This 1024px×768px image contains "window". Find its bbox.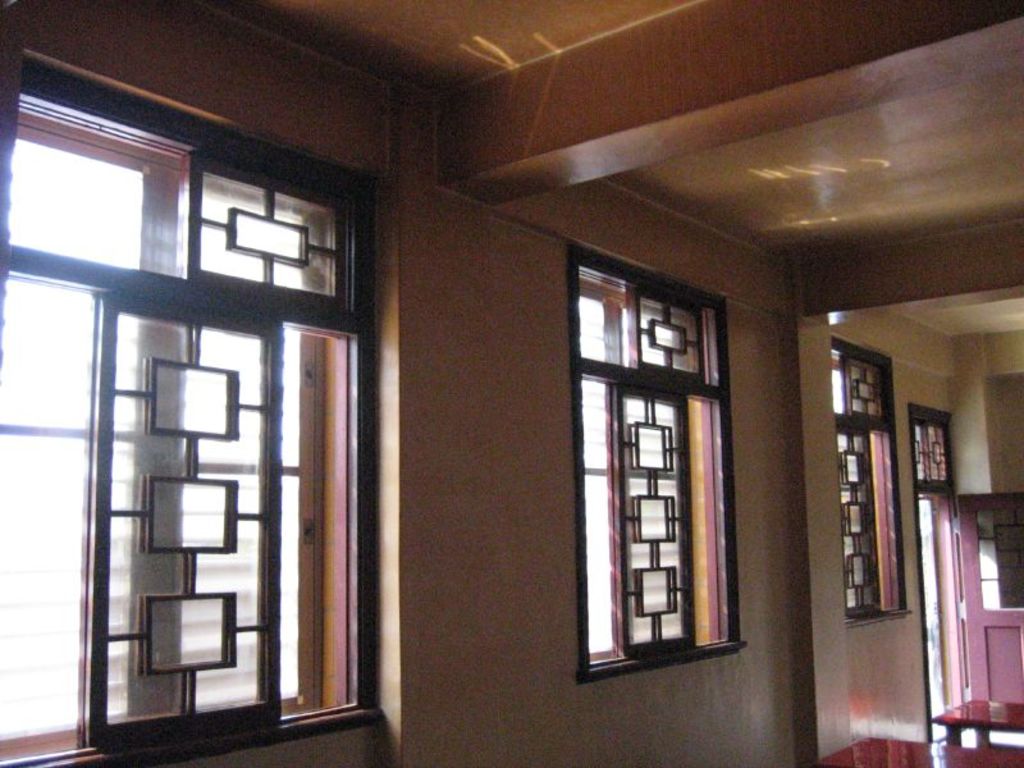
(19,72,394,767).
